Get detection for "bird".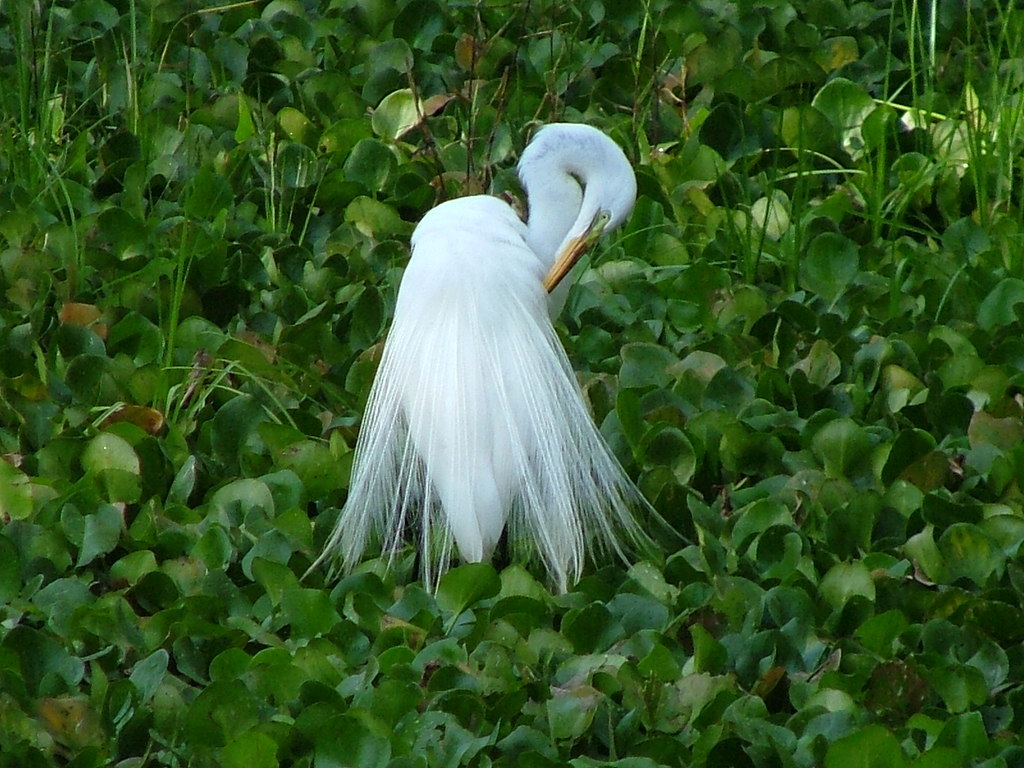
Detection: box=[305, 150, 668, 617].
